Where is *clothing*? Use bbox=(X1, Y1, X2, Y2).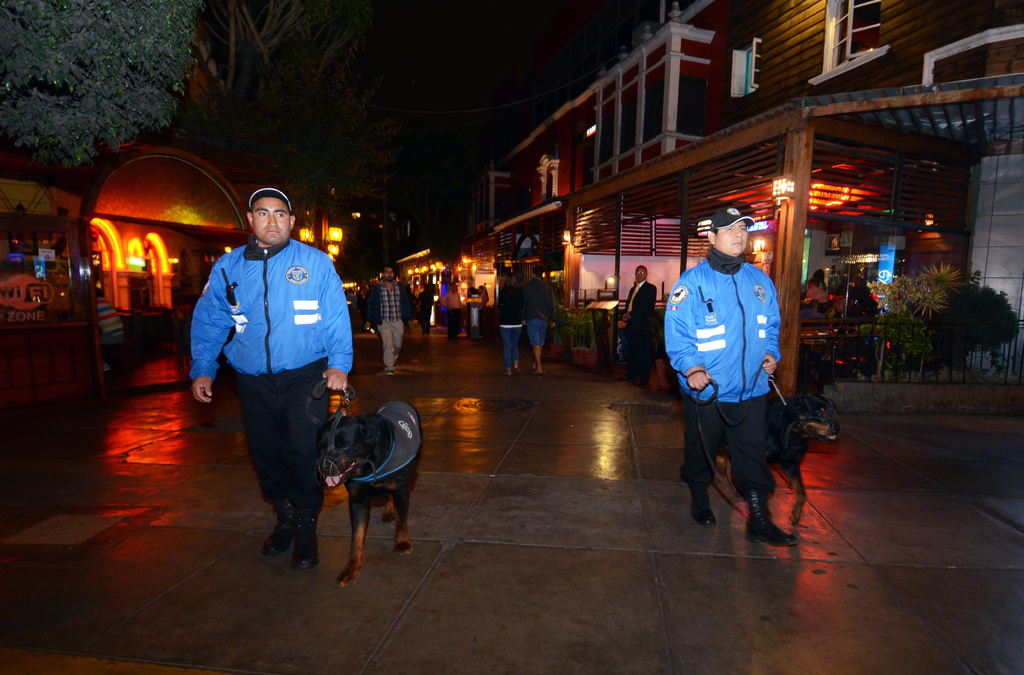
bbox=(831, 299, 851, 326).
